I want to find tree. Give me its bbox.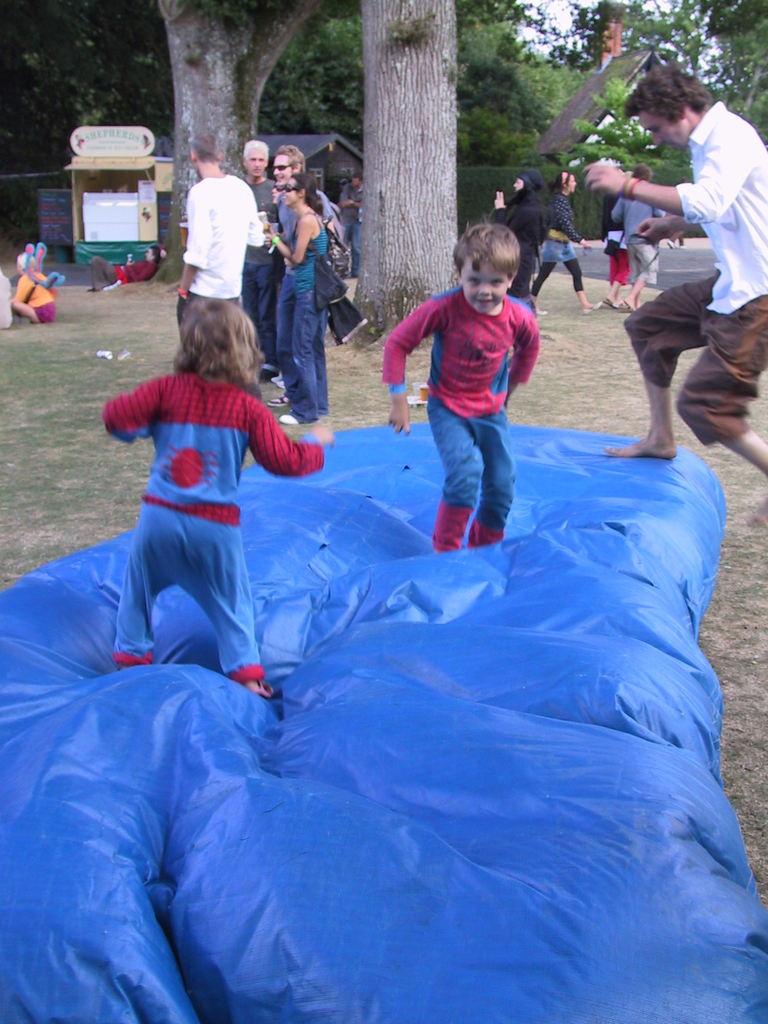
267,0,358,152.
